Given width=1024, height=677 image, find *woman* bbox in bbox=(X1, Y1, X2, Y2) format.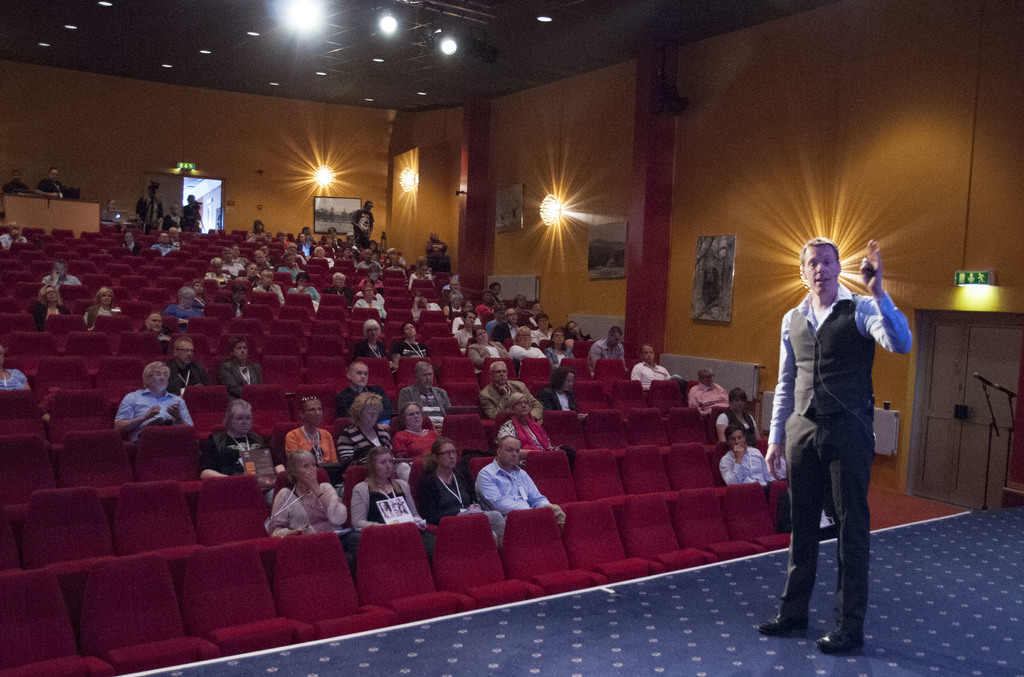
bbox=(467, 327, 509, 384).
